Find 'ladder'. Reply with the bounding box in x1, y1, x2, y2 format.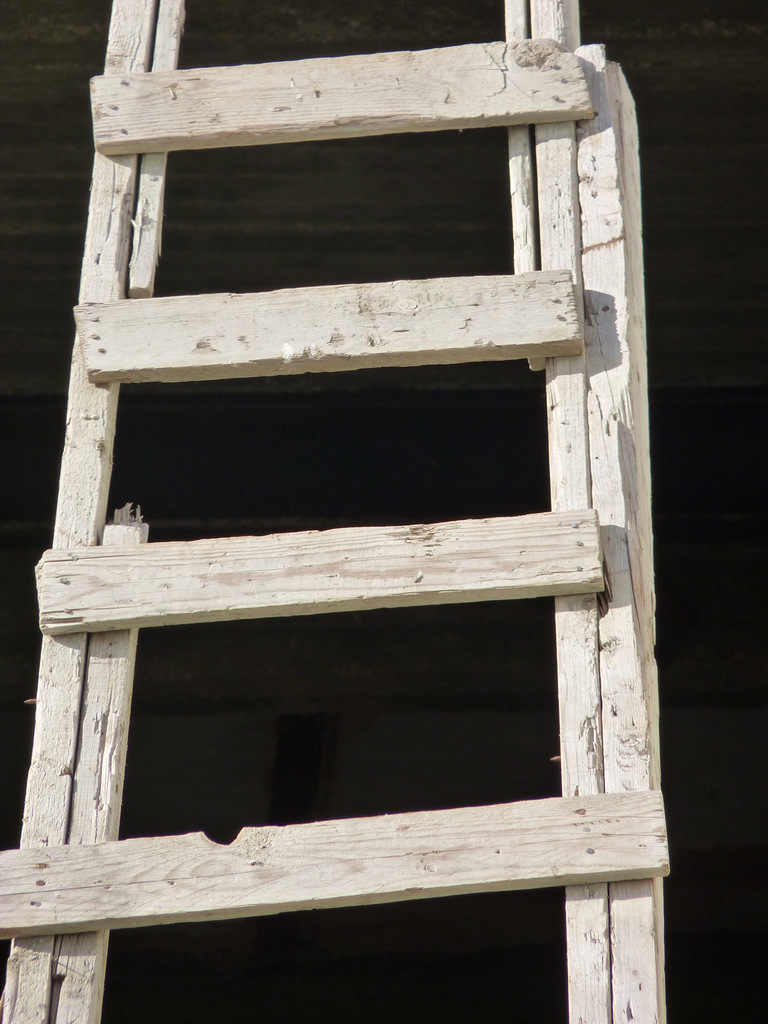
0, 0, 662, 1020.
